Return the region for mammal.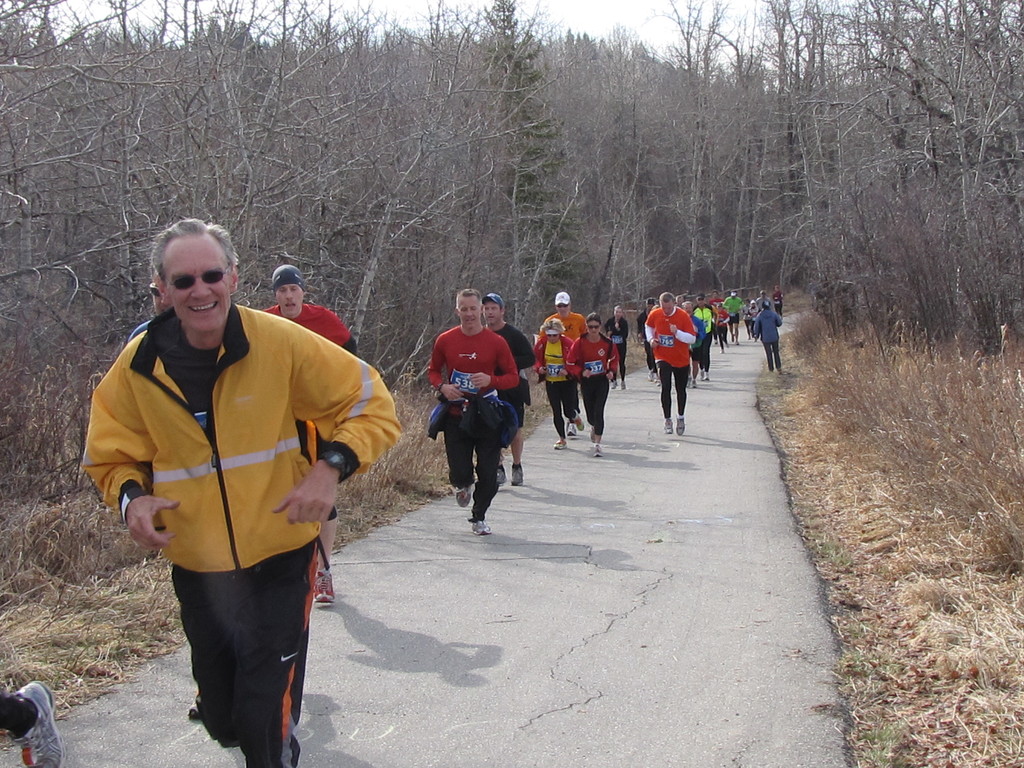
[x1=566, y1=308, x2=619, y2=457].
